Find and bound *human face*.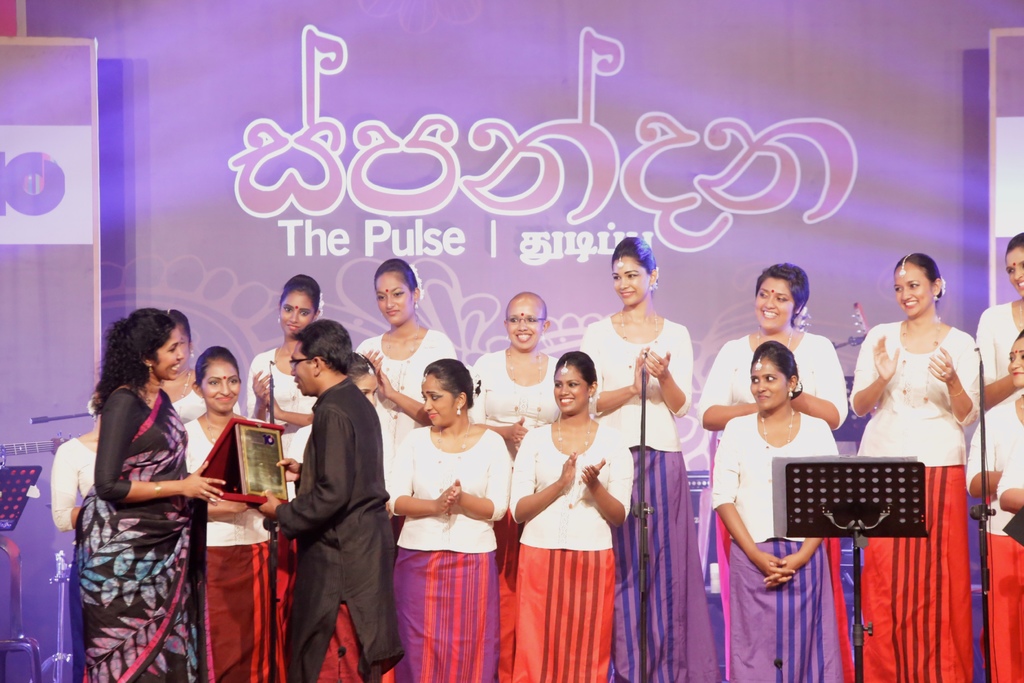
Bound: (x1=374, y1=273, x2=408, y2=325).
